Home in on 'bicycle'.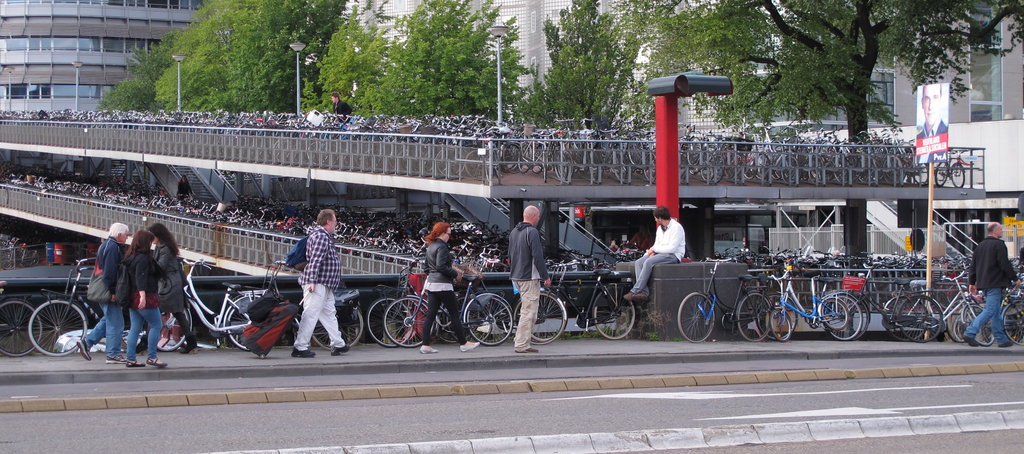
Homed in at (31,249,184,357).
